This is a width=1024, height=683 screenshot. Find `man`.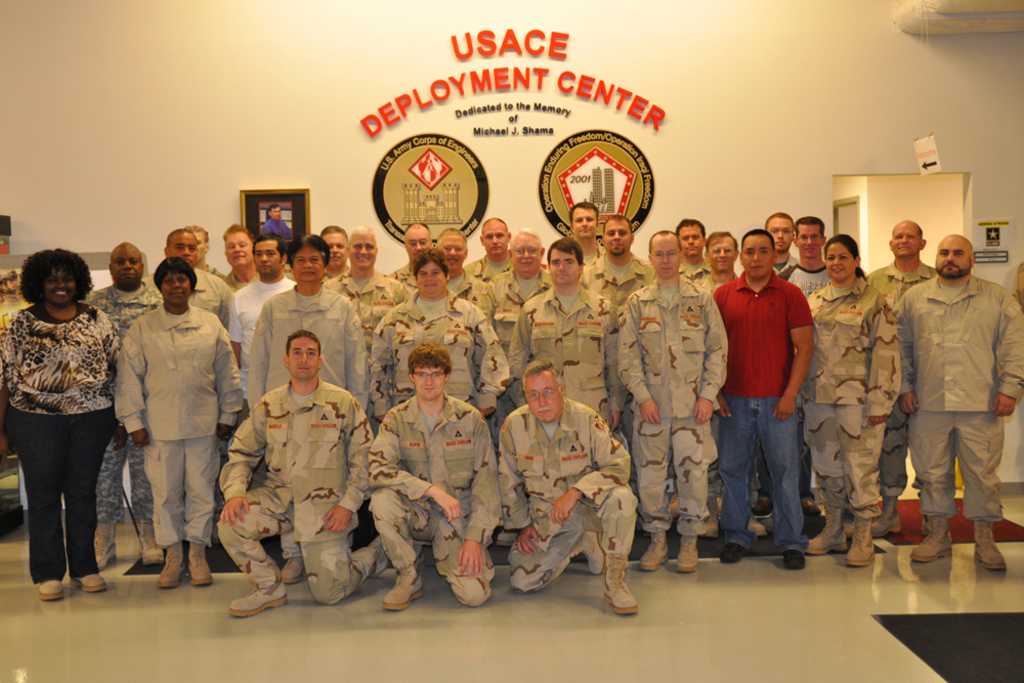
Bounding box: left=216, top=330, right=390, bottom=618.
